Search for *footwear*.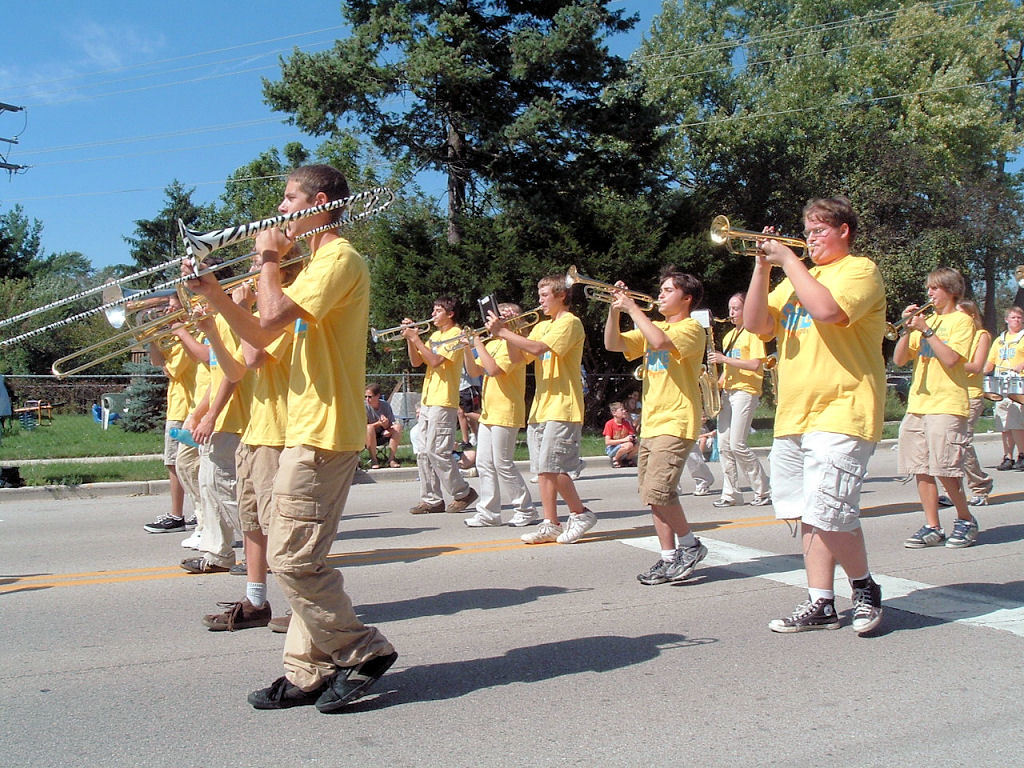
Found at rect(408, 498, 443, 512).
